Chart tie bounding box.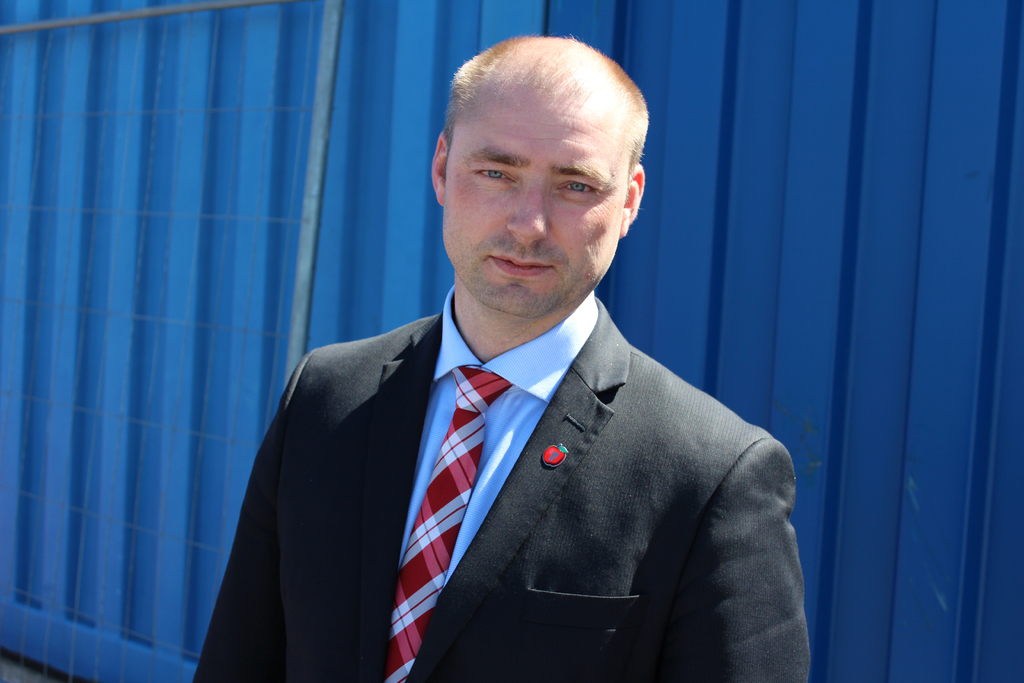
Charted: bbox=(388, 372, 517, 682).
